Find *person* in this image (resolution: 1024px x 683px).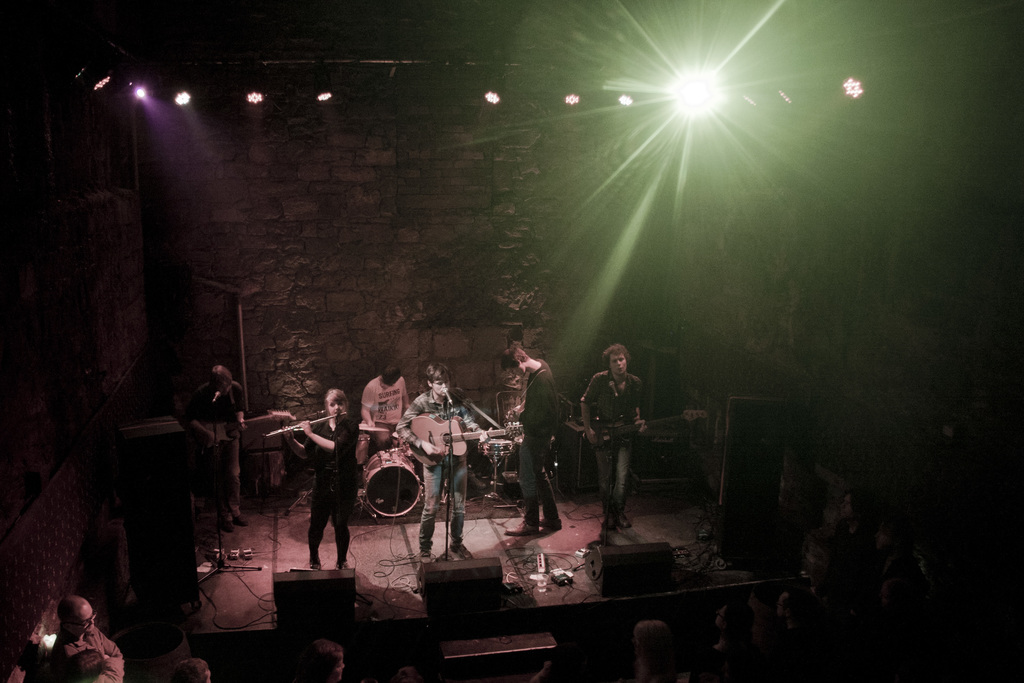
157, 652, 212, 682.
